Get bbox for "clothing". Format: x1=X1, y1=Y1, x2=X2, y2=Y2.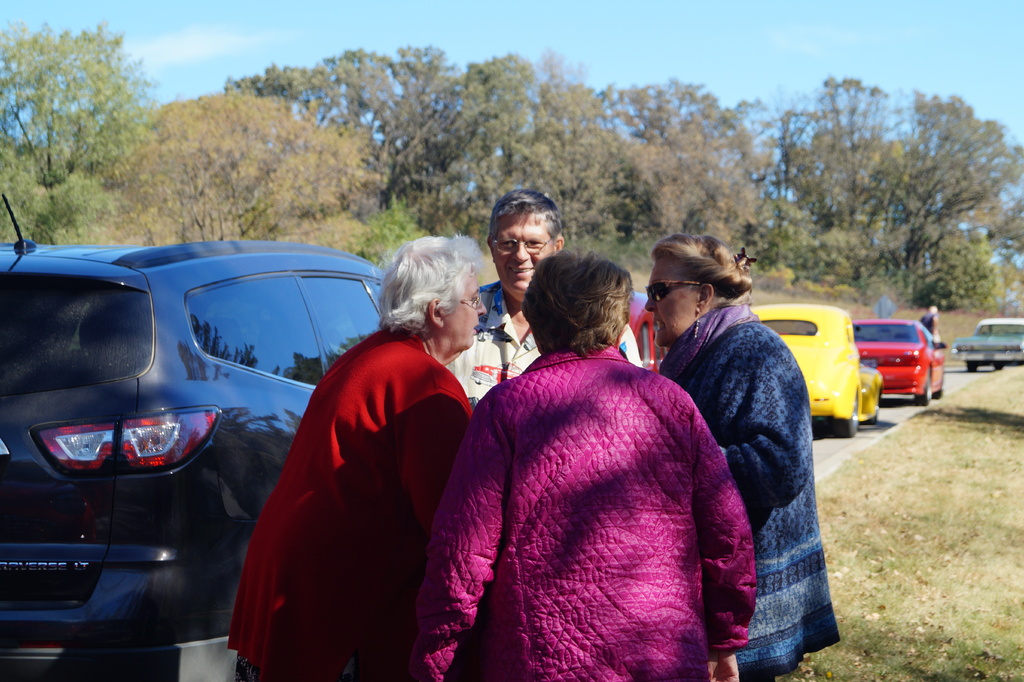
x1=453, y1=304, x2=742, y2=681.
